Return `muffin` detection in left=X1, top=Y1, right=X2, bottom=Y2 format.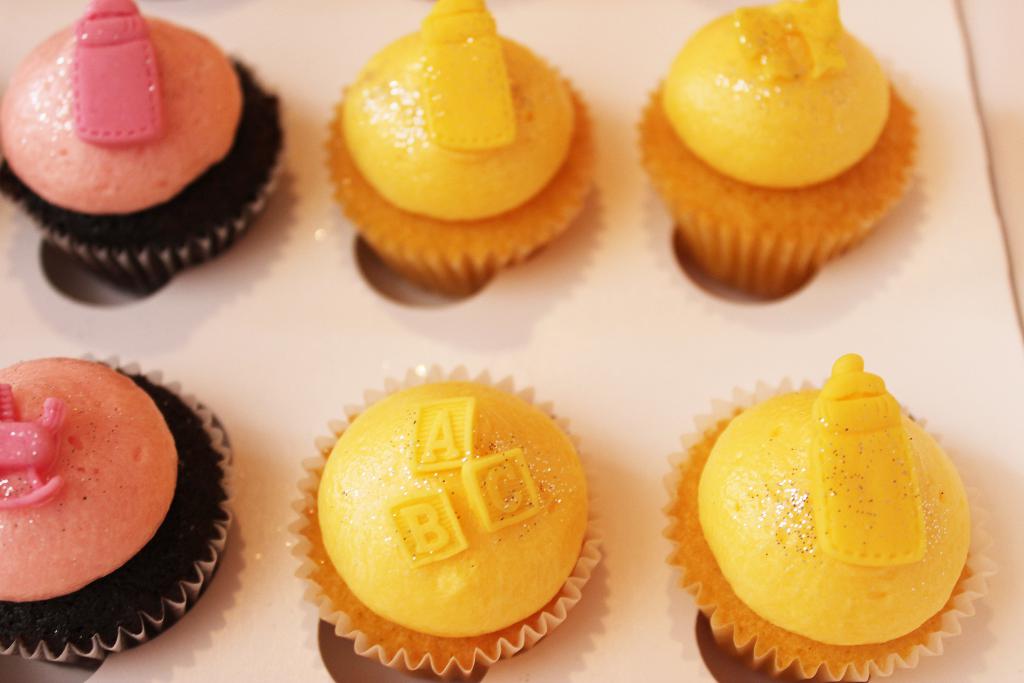
left=0, top=0, right=294, bottom=296.
